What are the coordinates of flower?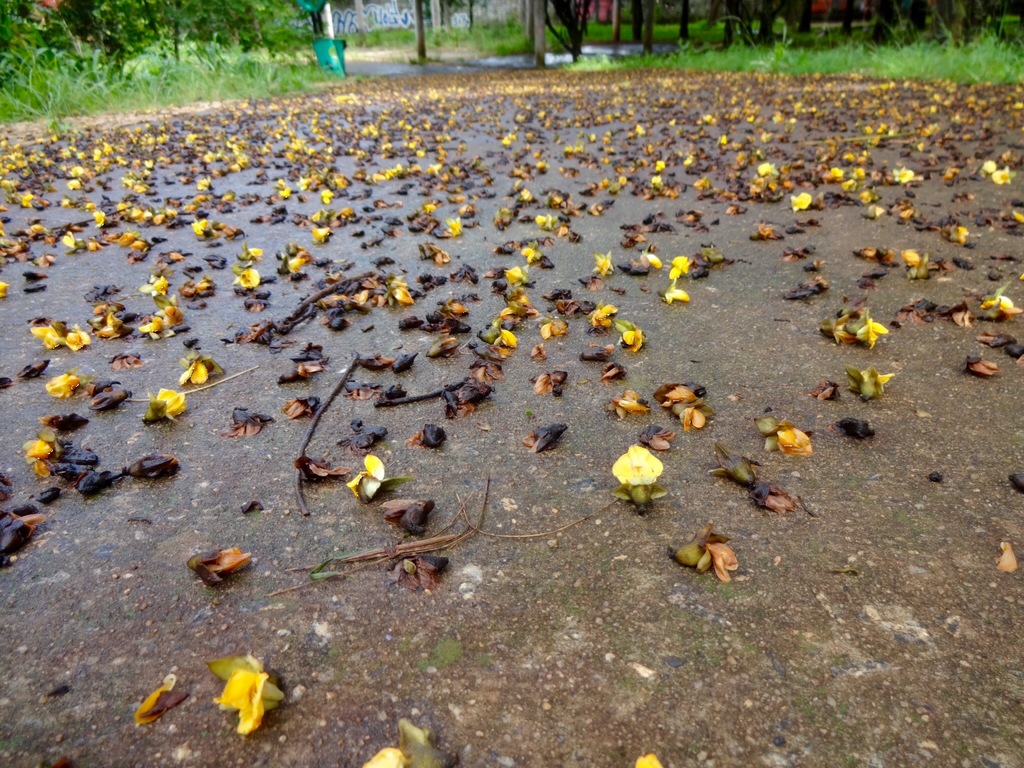
x1=28 y1=319 x2=70 y2=349.
